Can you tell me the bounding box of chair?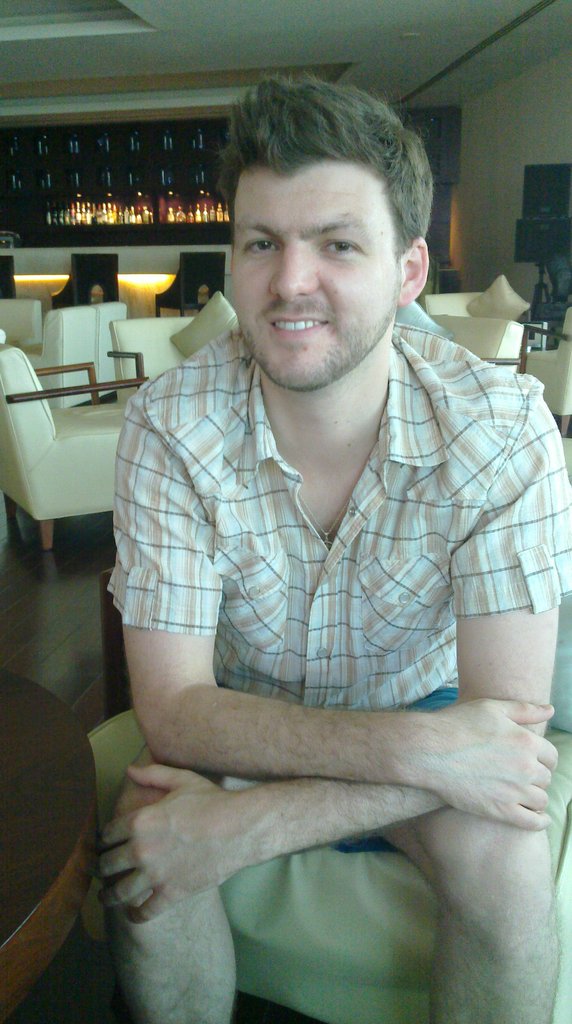
crop(0, 295, 46, 354).
